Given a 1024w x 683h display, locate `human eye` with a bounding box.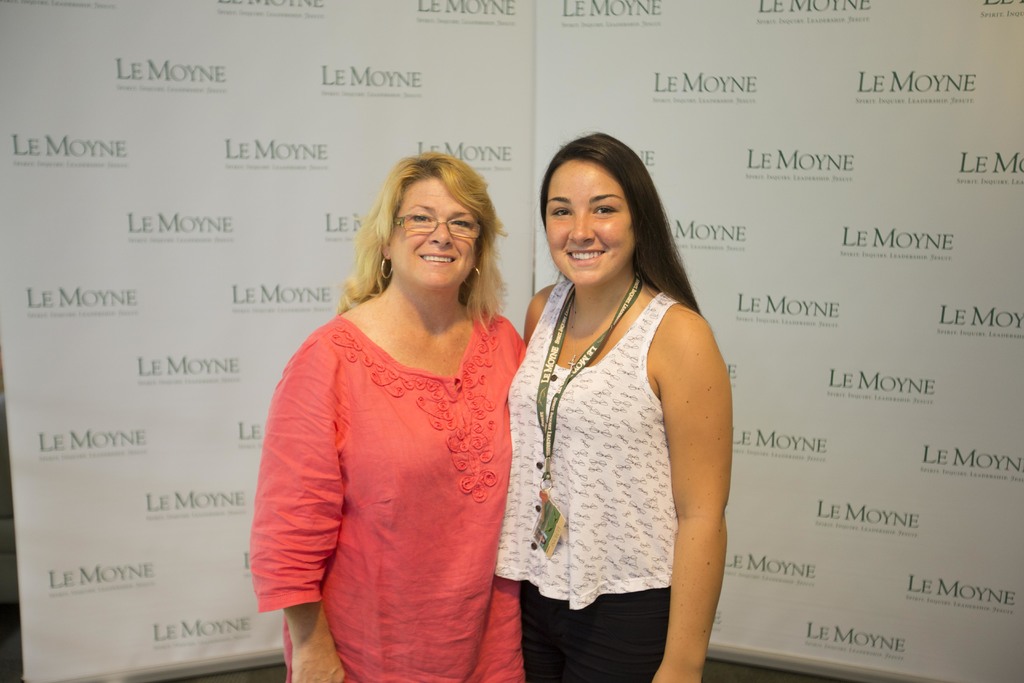
Located: (550,205,575,220).
